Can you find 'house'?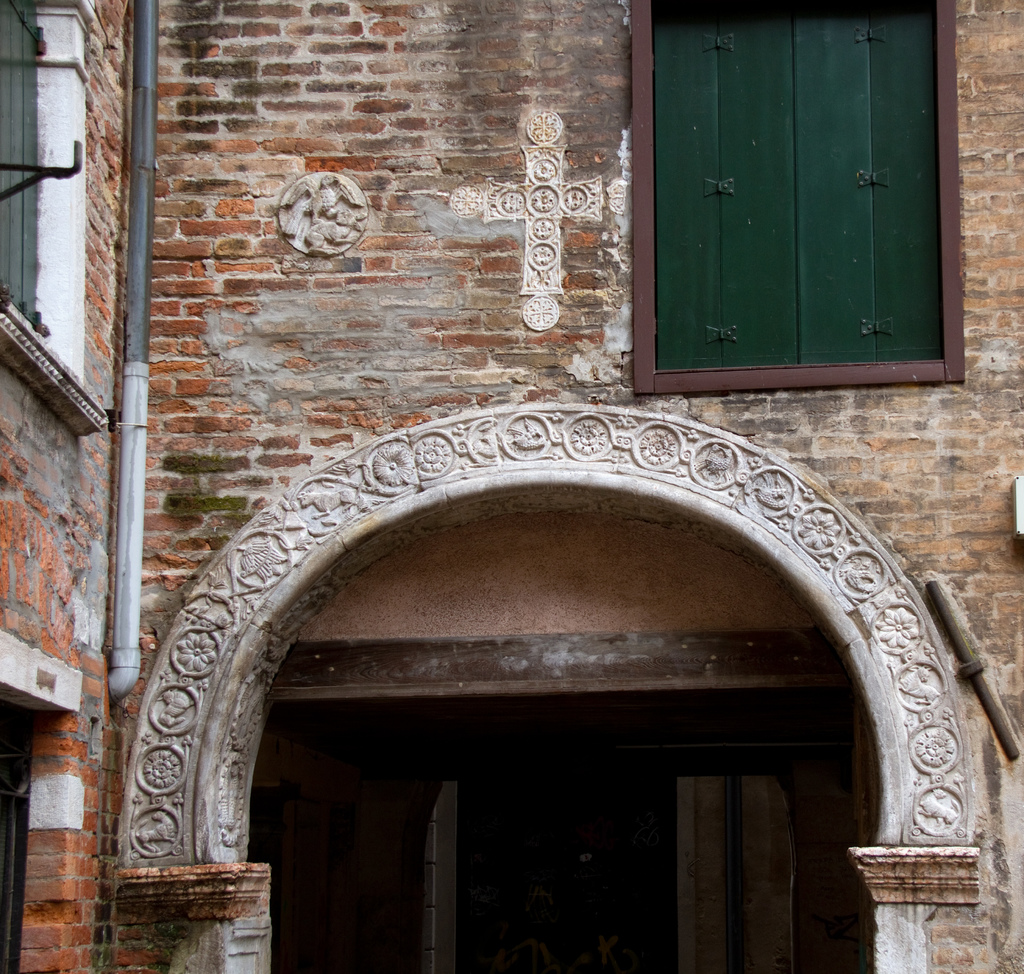
Yes, bounding box: bbox=[0, 0, 1023, 971].
